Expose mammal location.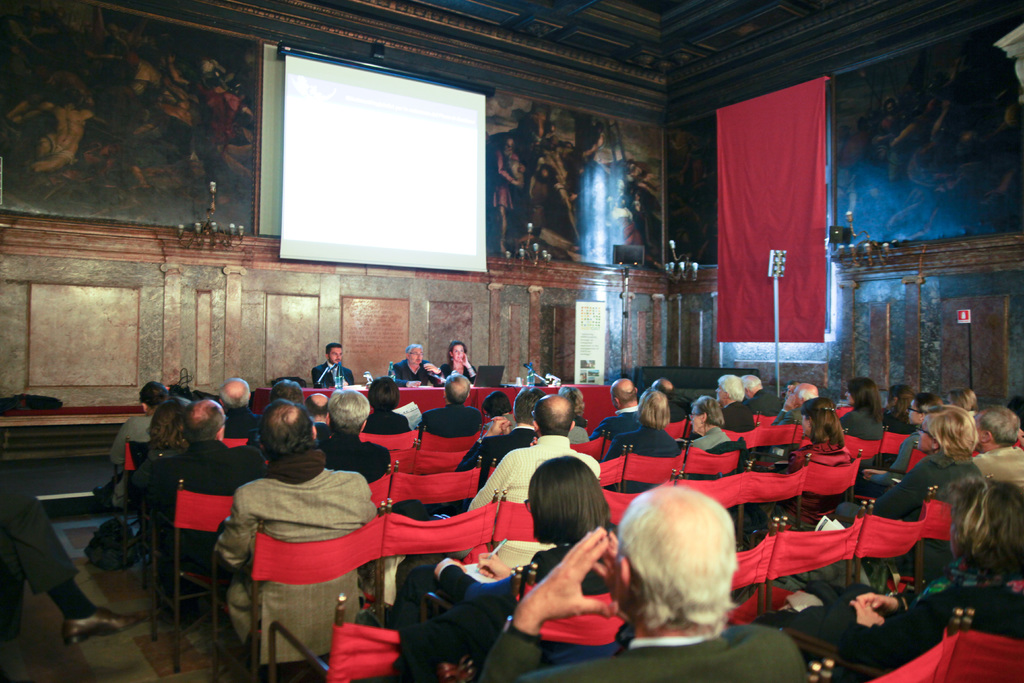
Exposed at box(474, 485, 806, 682).
